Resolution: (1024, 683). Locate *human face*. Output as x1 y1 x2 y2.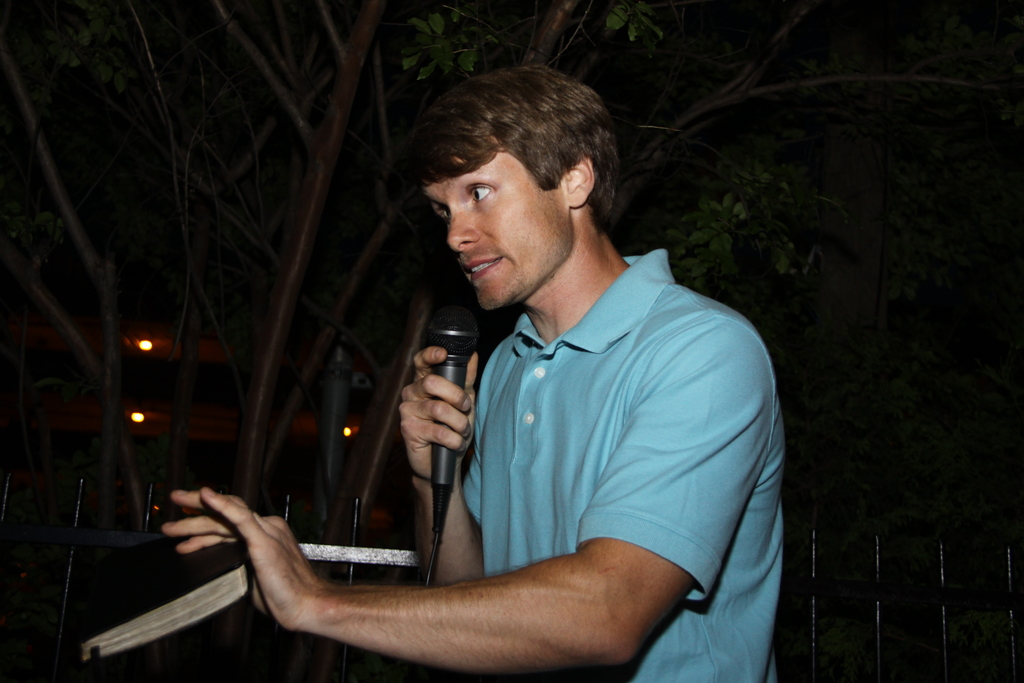
422 138 566 315.
